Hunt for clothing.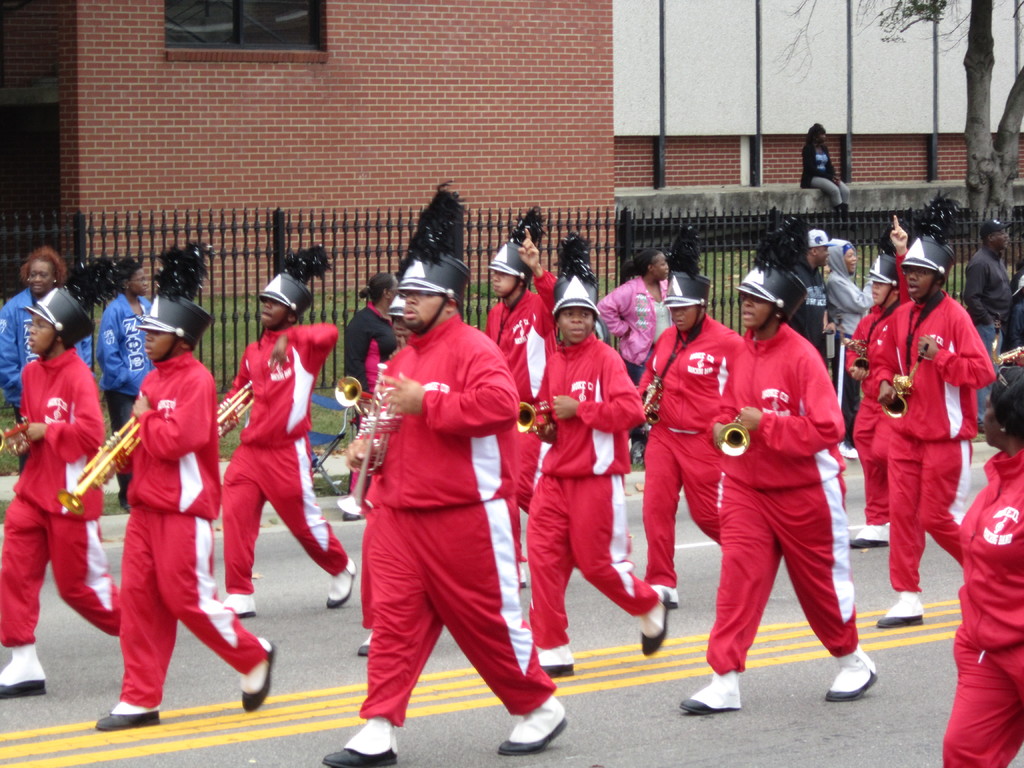
Hunted down at bbox=(749, 268, 824, 307).
